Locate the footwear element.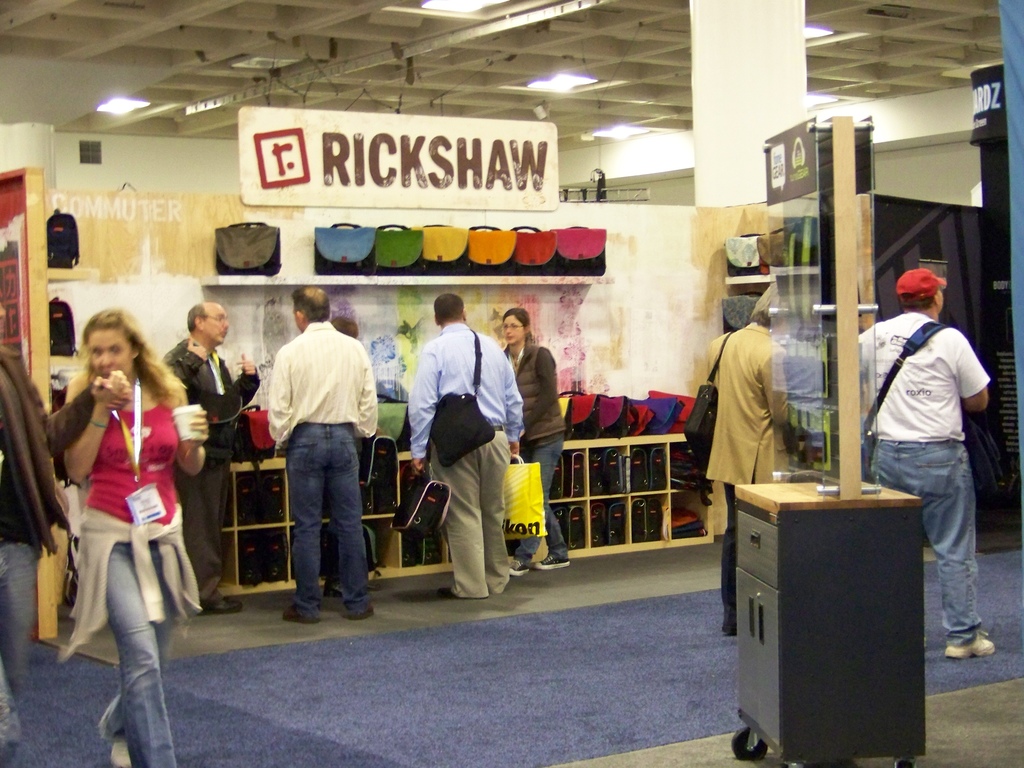
Element bbox: 340/598/367/622.
